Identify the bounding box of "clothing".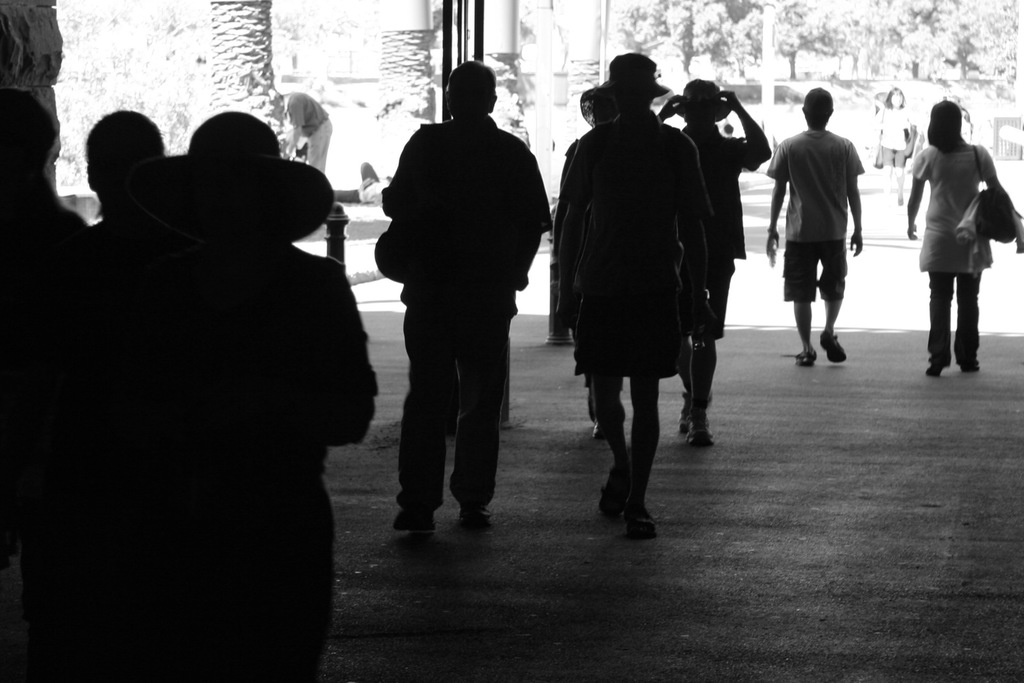
(678,120,774,257).
